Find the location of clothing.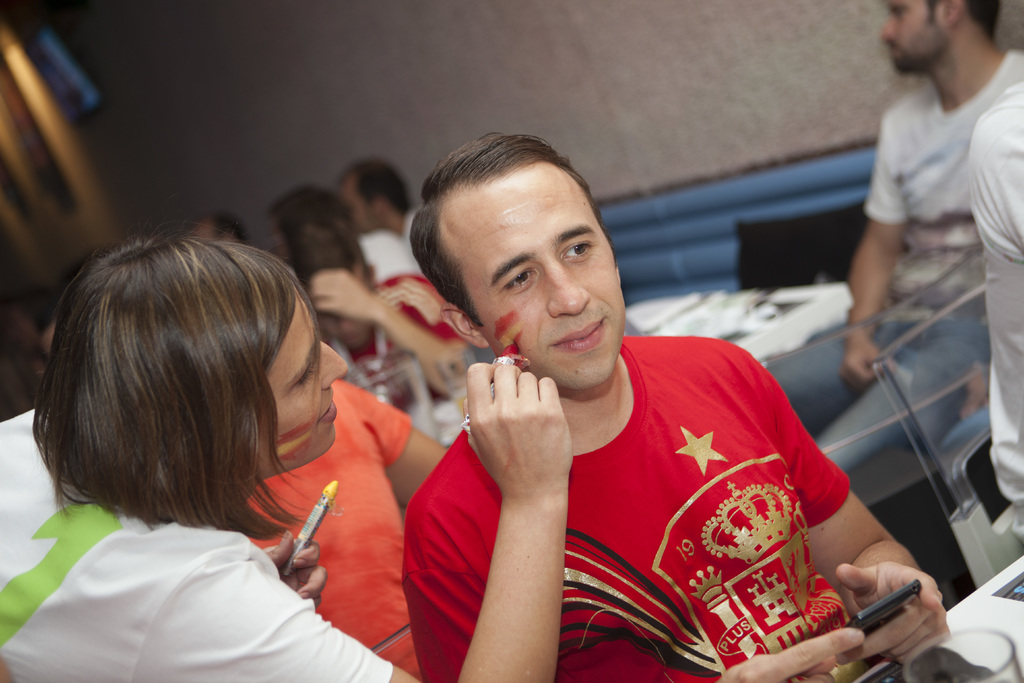
Location: 400,334,851,682.
